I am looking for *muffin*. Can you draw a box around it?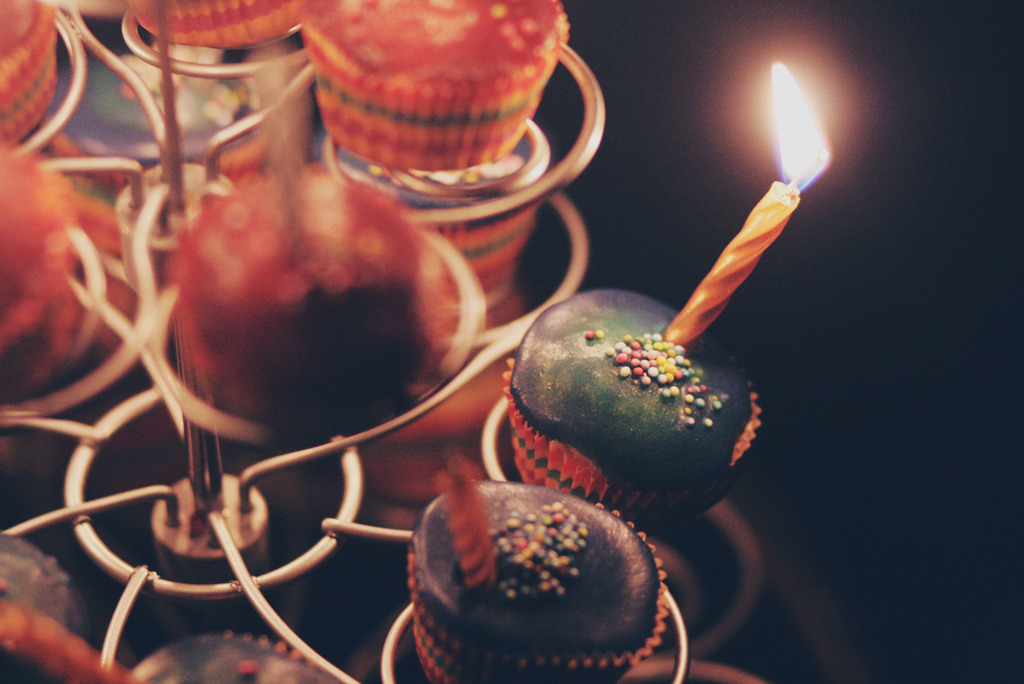
Sure, the bounding box is locate(0, 0, 59, 146).
